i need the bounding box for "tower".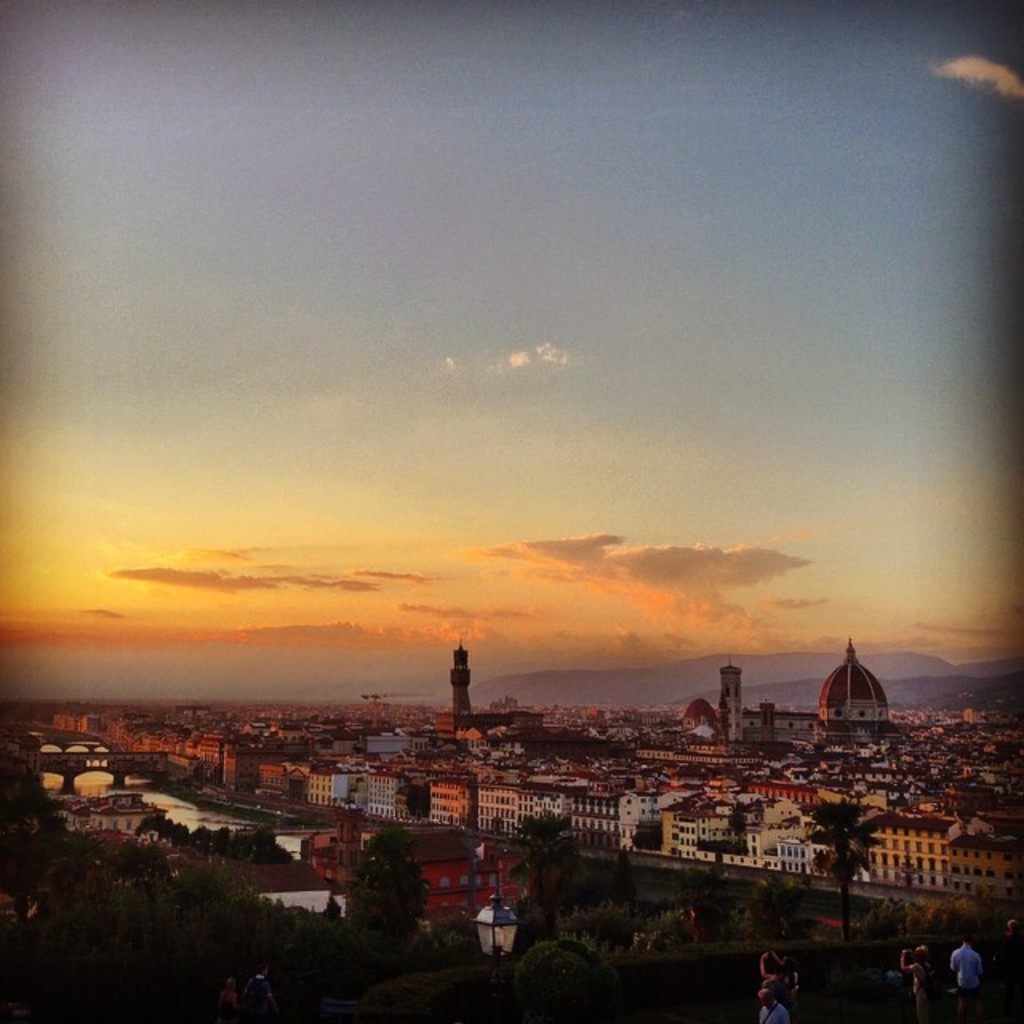
Here it is: (x1=819, y1=634, x2=890, y2=722).
